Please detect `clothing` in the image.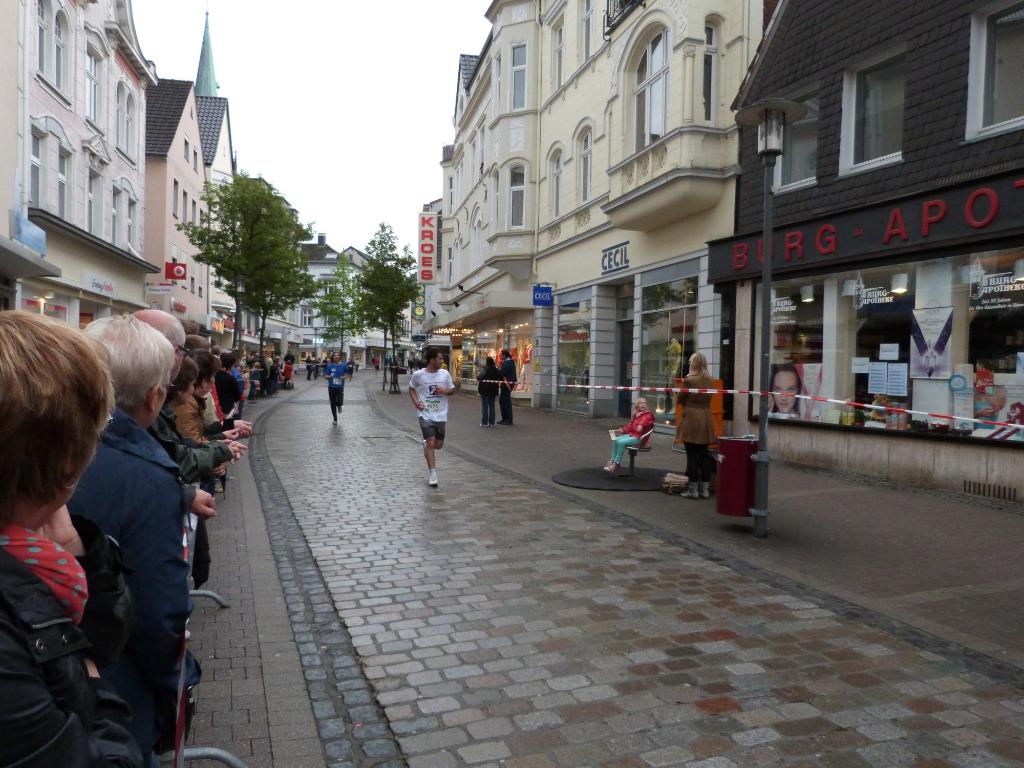
select_region(0, 516, 149, 767).
